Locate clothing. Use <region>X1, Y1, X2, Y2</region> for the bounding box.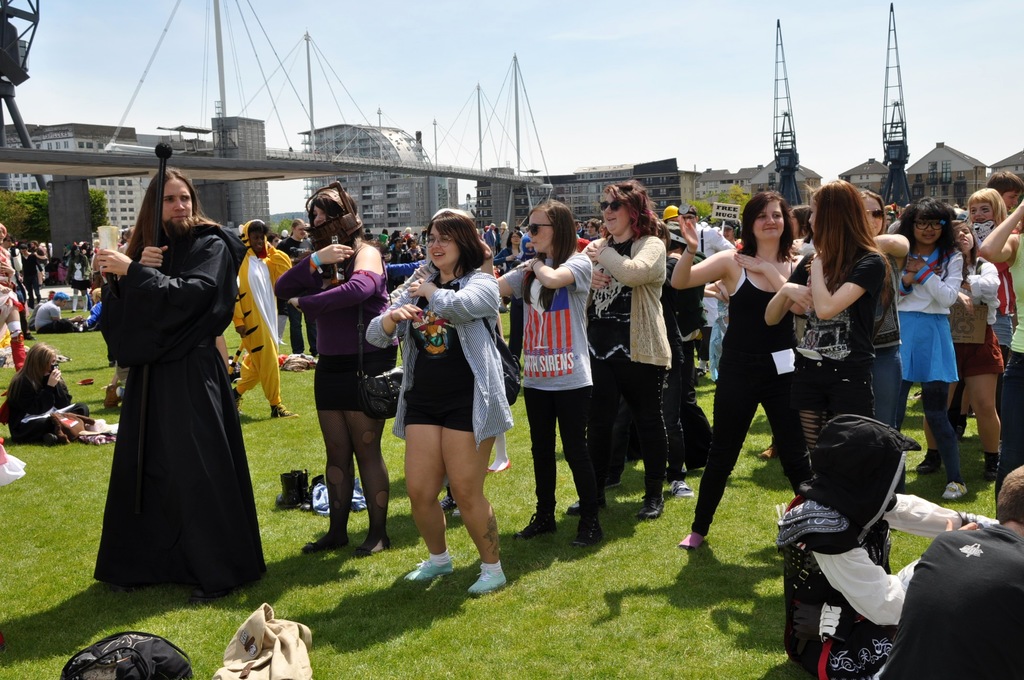
<region>362, 261, 517, 457</region>.
